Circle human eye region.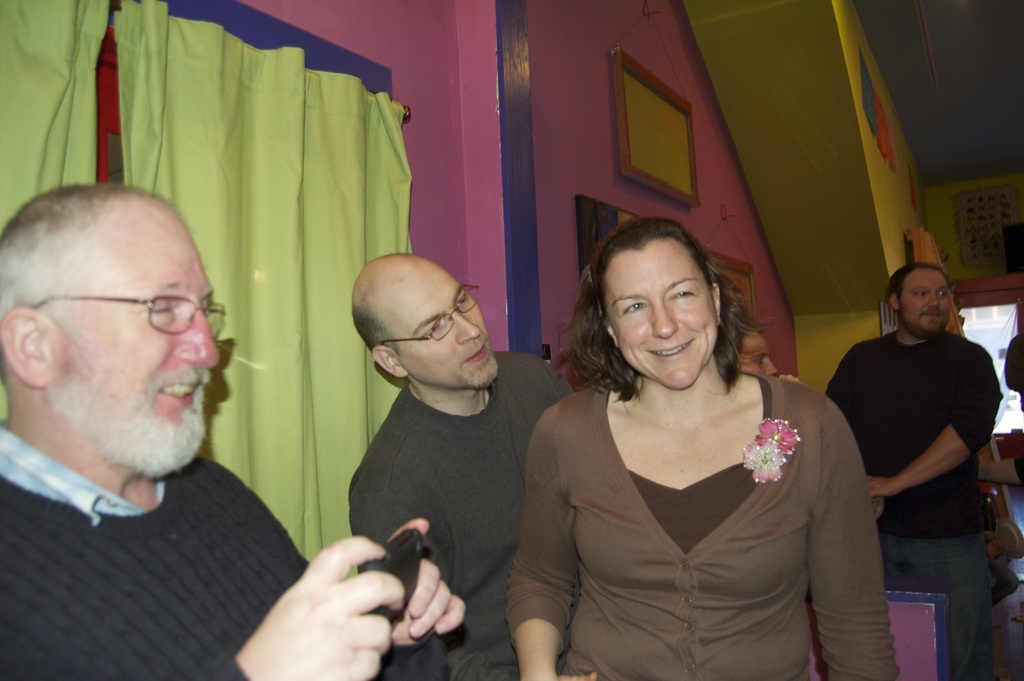
Region: 751/357/764/365.
